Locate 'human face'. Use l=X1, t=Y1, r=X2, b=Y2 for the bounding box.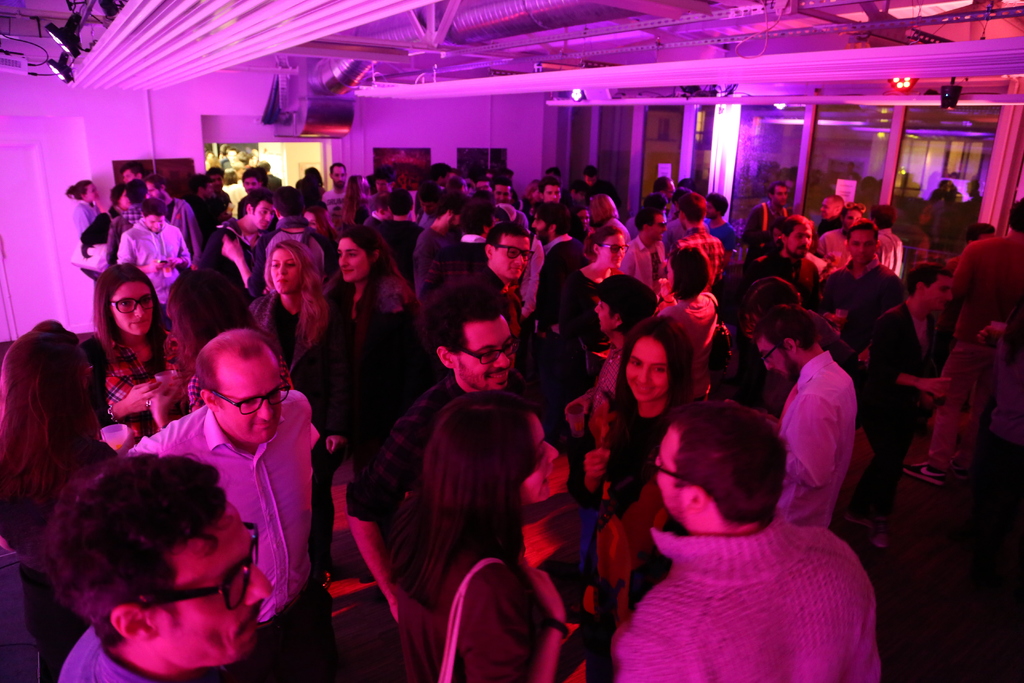
l=602, t=236, r=625, b=270.
